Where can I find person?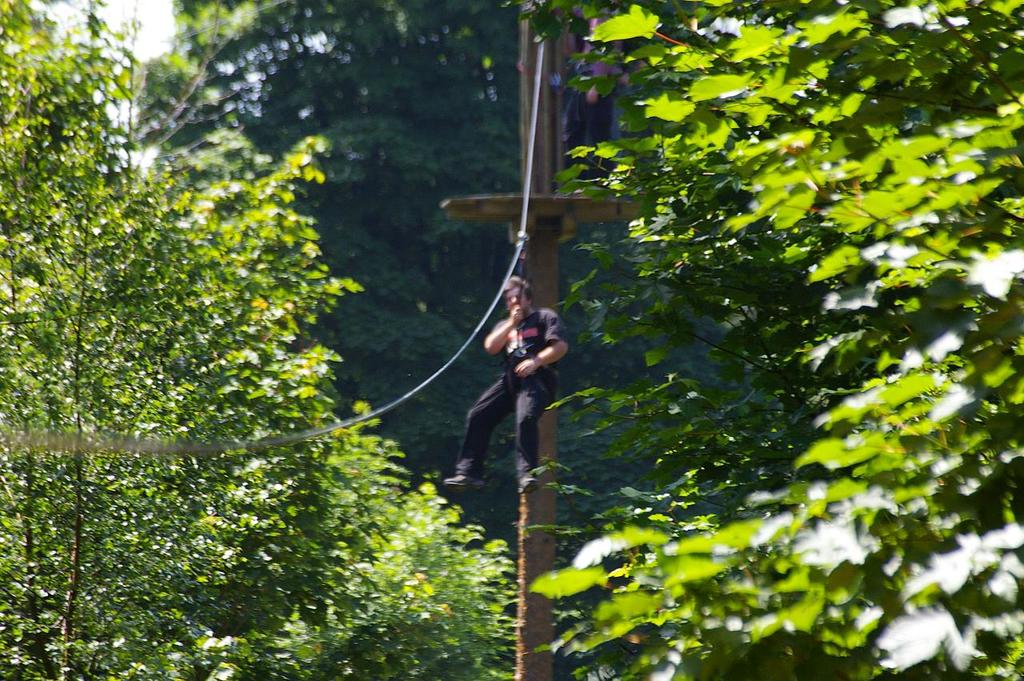
You can find it at [x1=465, y1=282, x2=571, y2=483].
